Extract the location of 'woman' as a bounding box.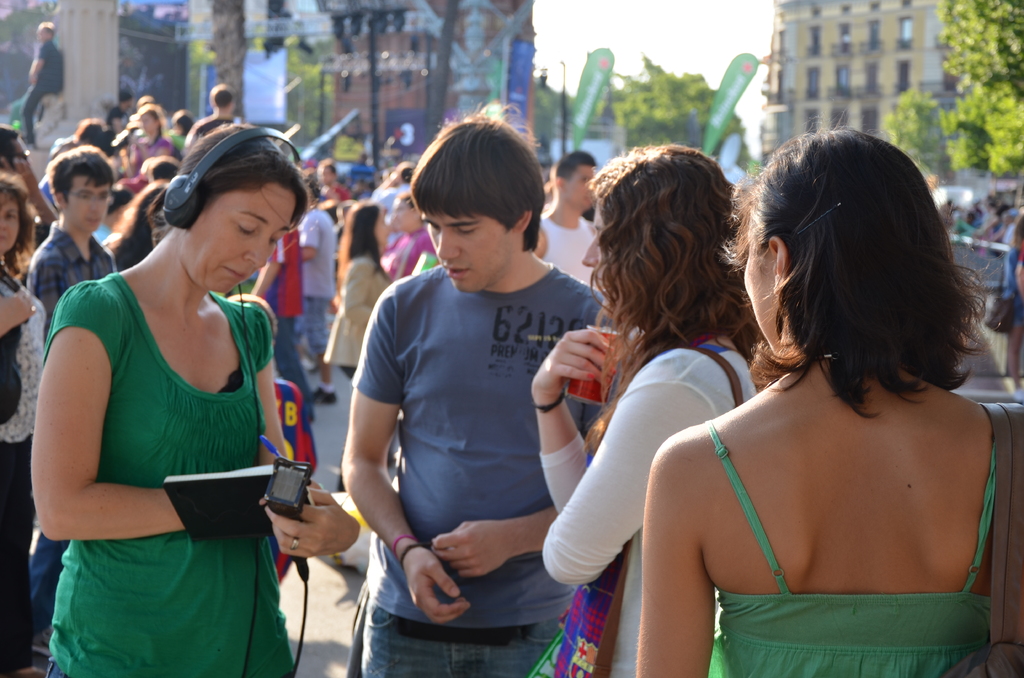
(118,102,178,174).
